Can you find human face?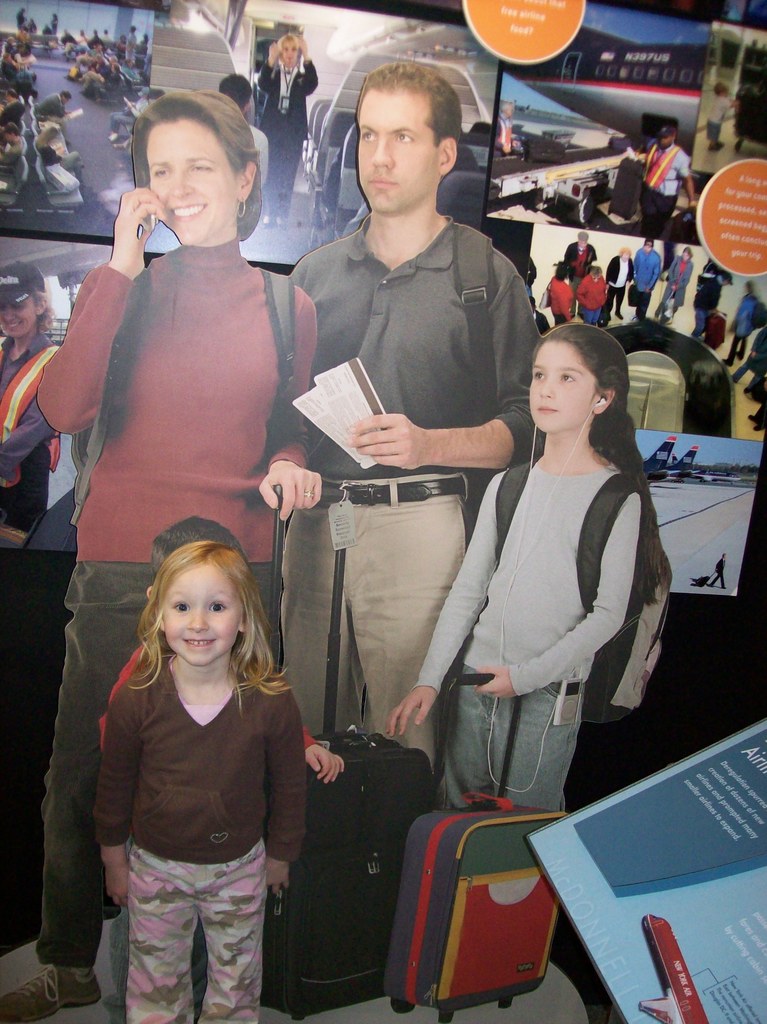
Yes, bounding box: (left=574, top=236, right=590, bottom=248).
